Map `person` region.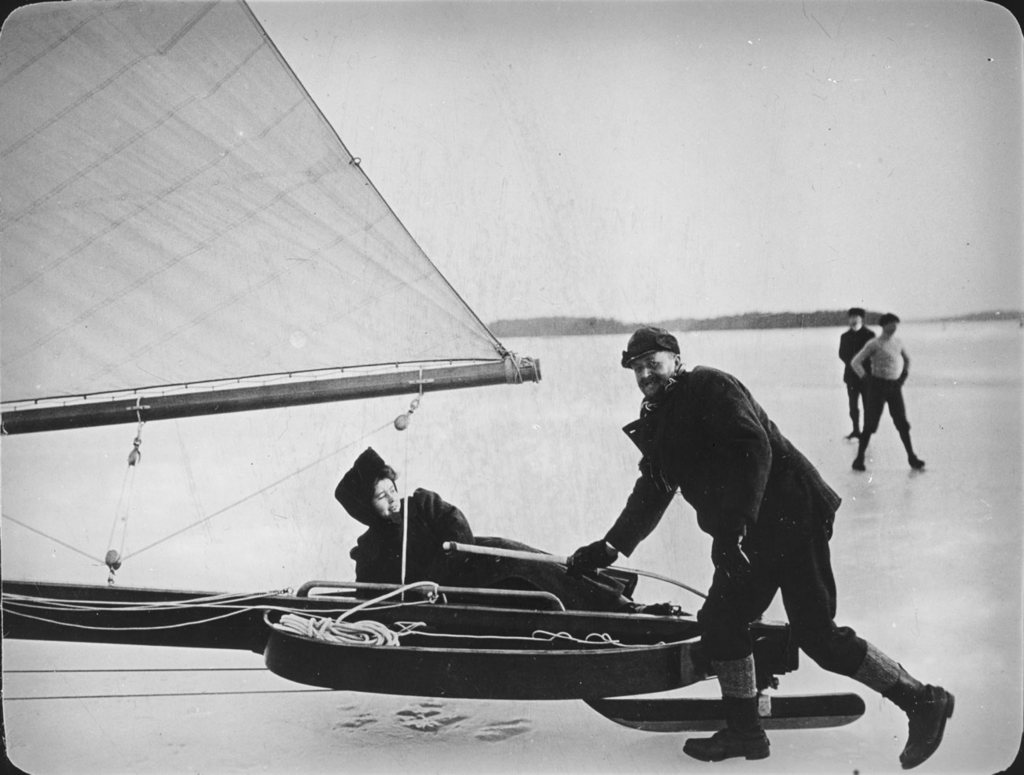
Mapped to (x1=835, y1=304, x2=875, y2=436).
